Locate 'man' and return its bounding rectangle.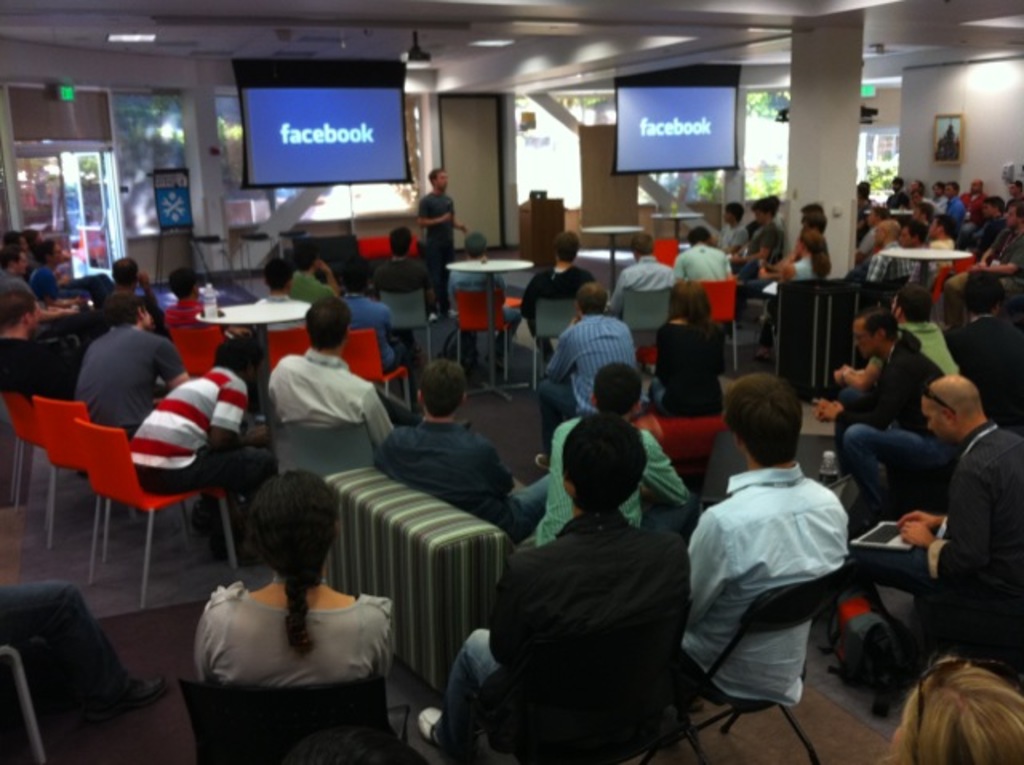
885/174/907/210.
